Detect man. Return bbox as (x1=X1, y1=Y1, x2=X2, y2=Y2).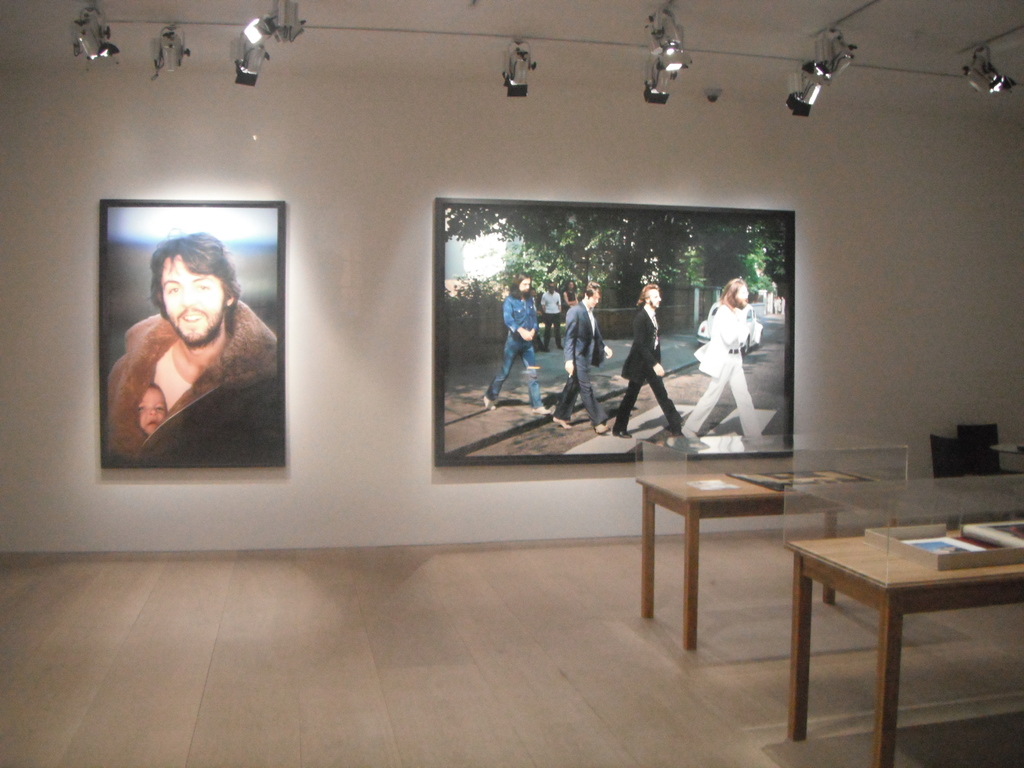
(x1=607, y1=282, x2=684, y2=440).
